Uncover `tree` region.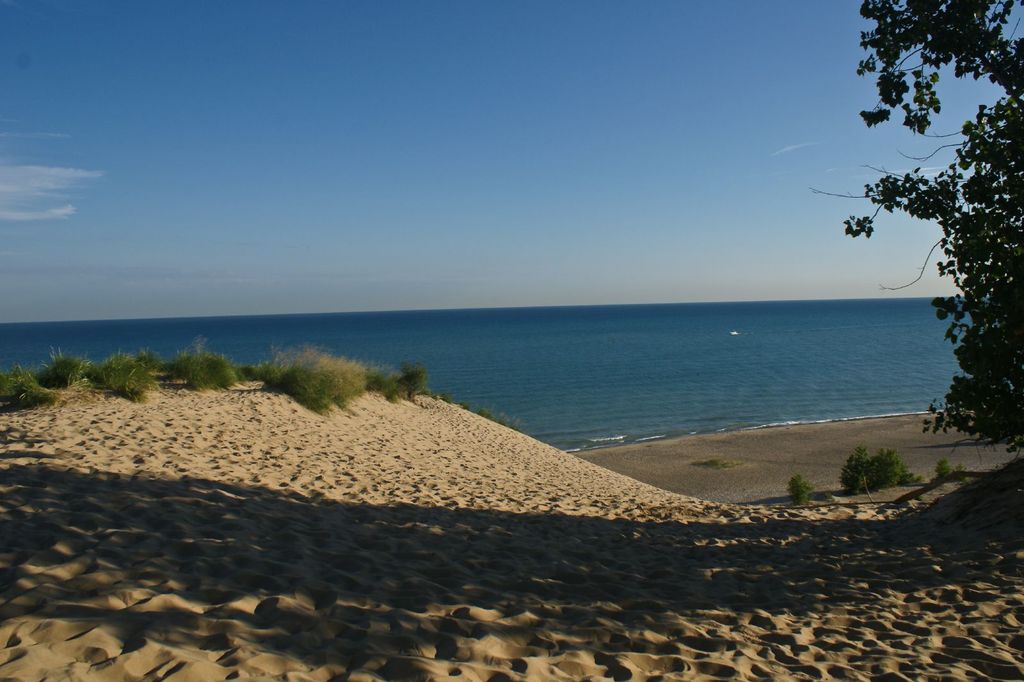
Uncovered: l=812, t=28, r=1011, b=452.
